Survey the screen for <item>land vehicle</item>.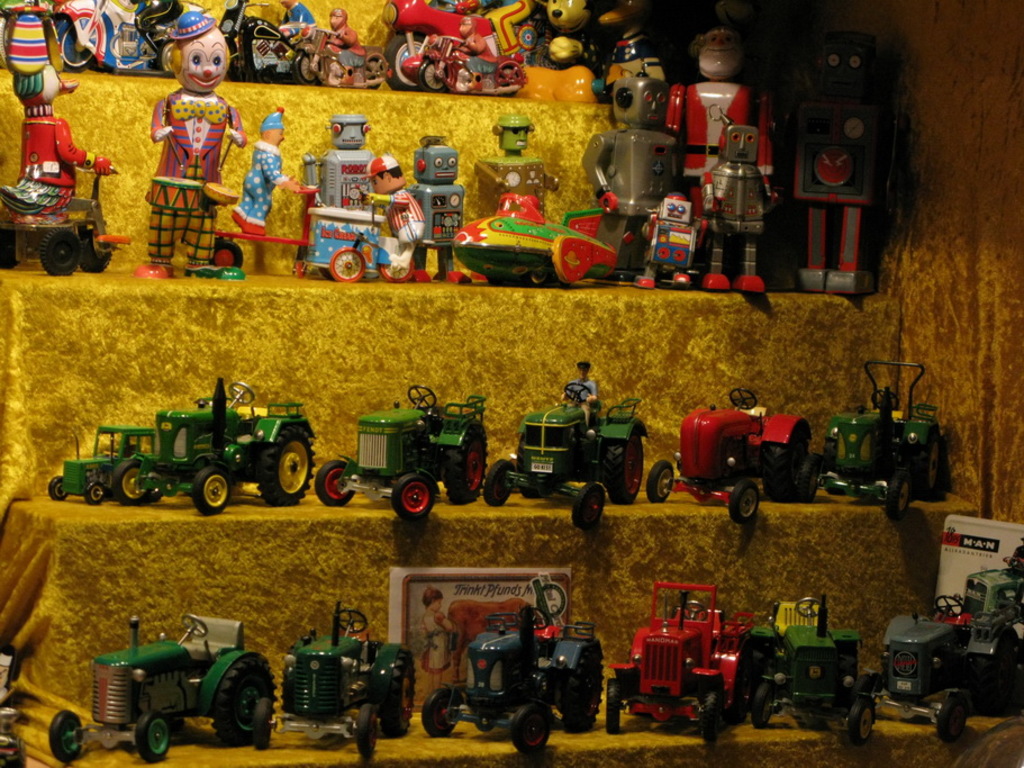
Survey found: bbox=(1, 168, 135, 275).
